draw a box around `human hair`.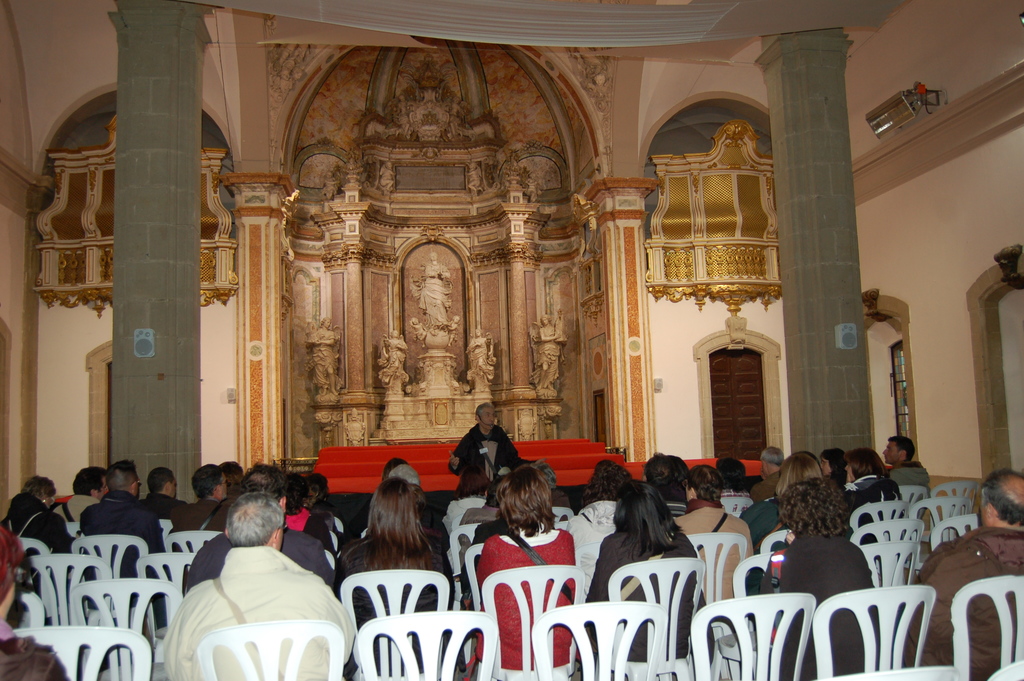
{"x1": 479, "y1": 400, "x2": 489, "y2": 422}.
